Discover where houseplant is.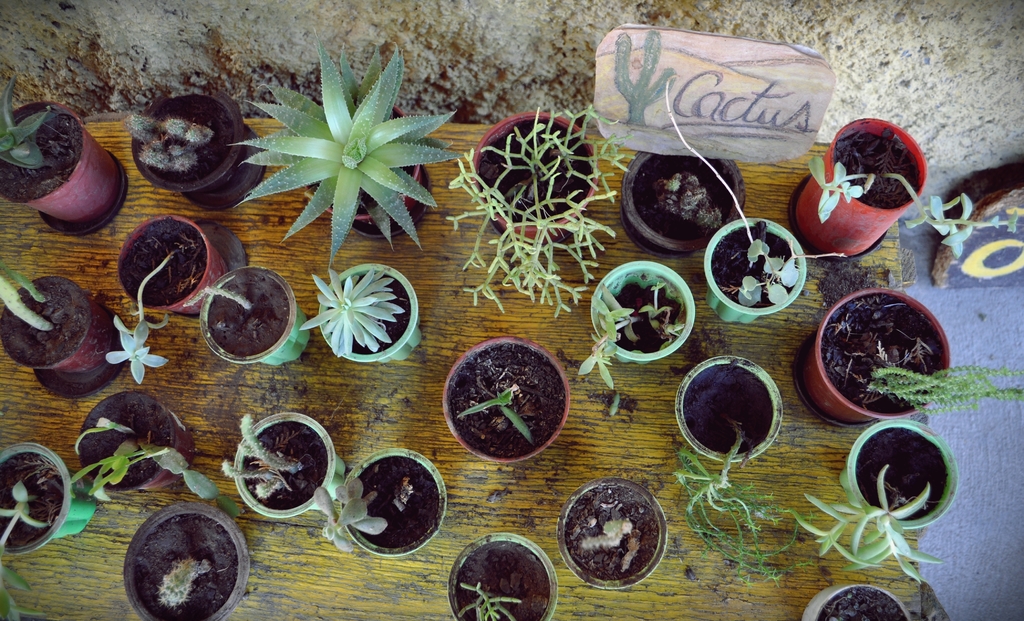
Discovered at {"left": 436, "top": 333, "right": 556, "bottom": 454}.
